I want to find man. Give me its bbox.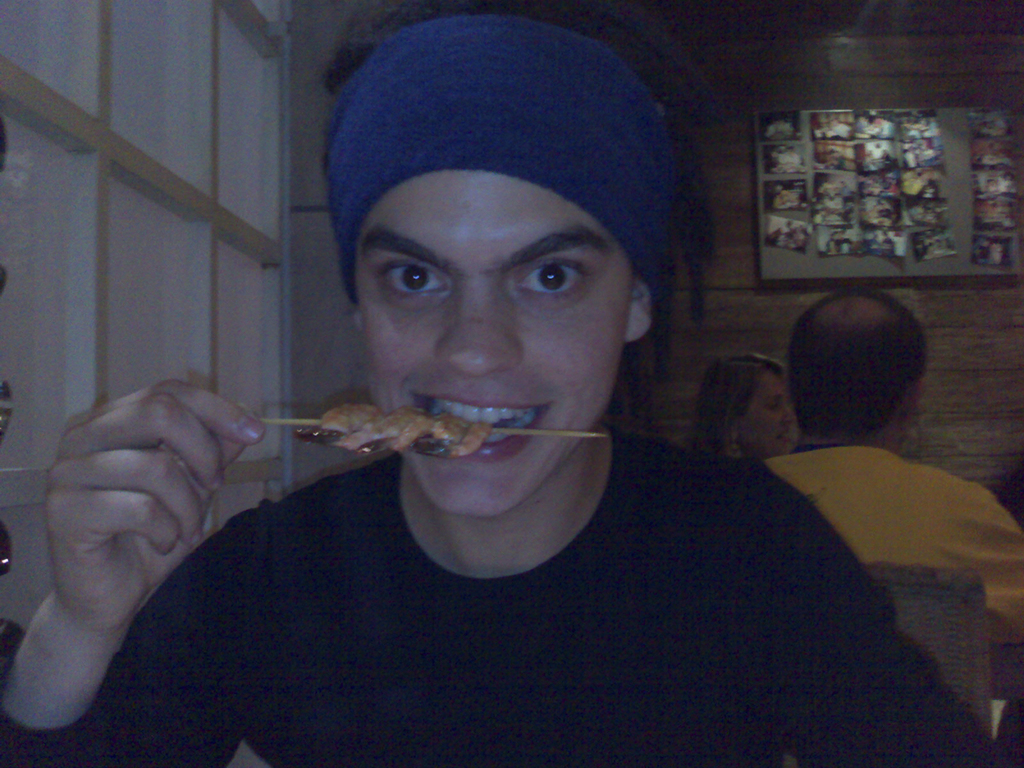
[0,8,989,767].
